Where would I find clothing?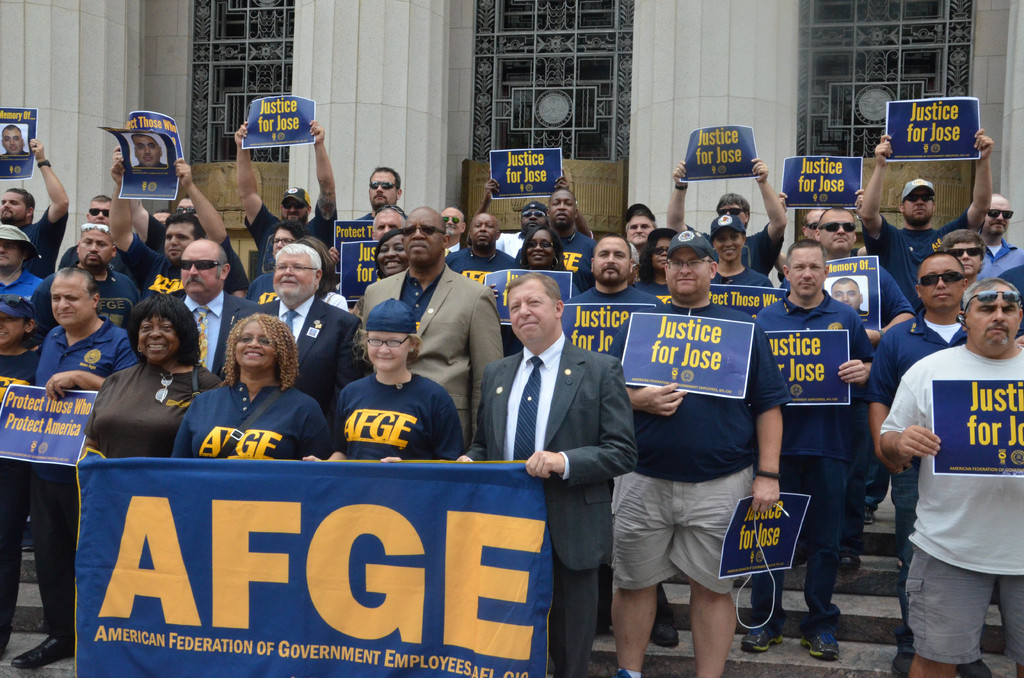
At (339, 366, 477, 462).
